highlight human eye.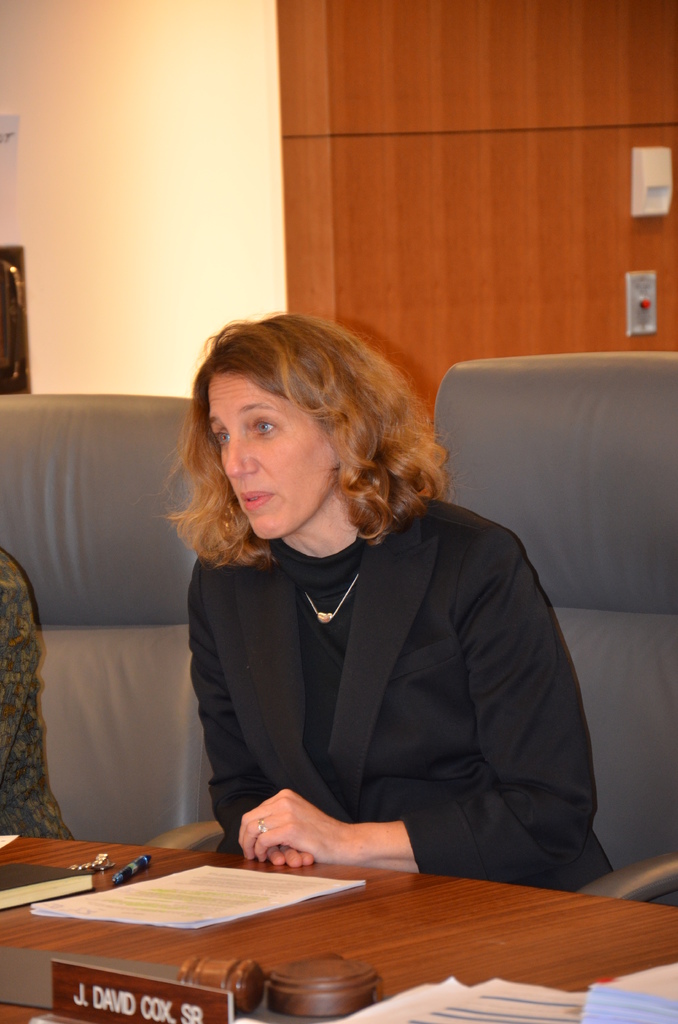
Highlighted region: <bbox>209, 428, 232, 445</bbox>.
